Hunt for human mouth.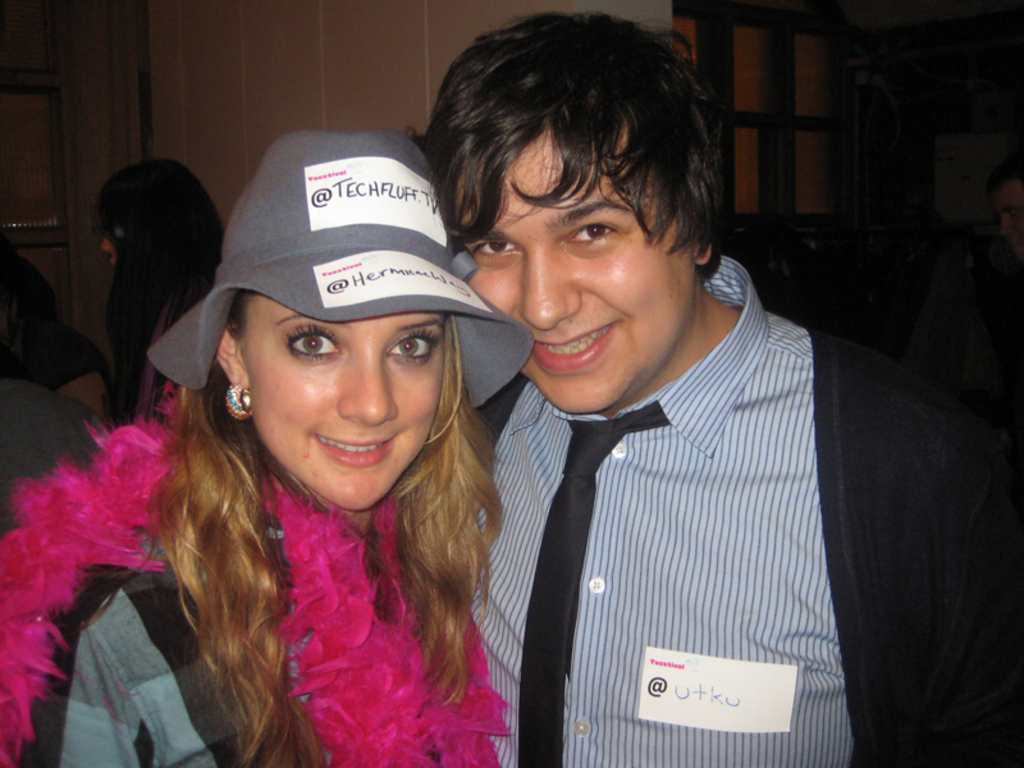
Hunted down at (306, 426, 396, 471).
